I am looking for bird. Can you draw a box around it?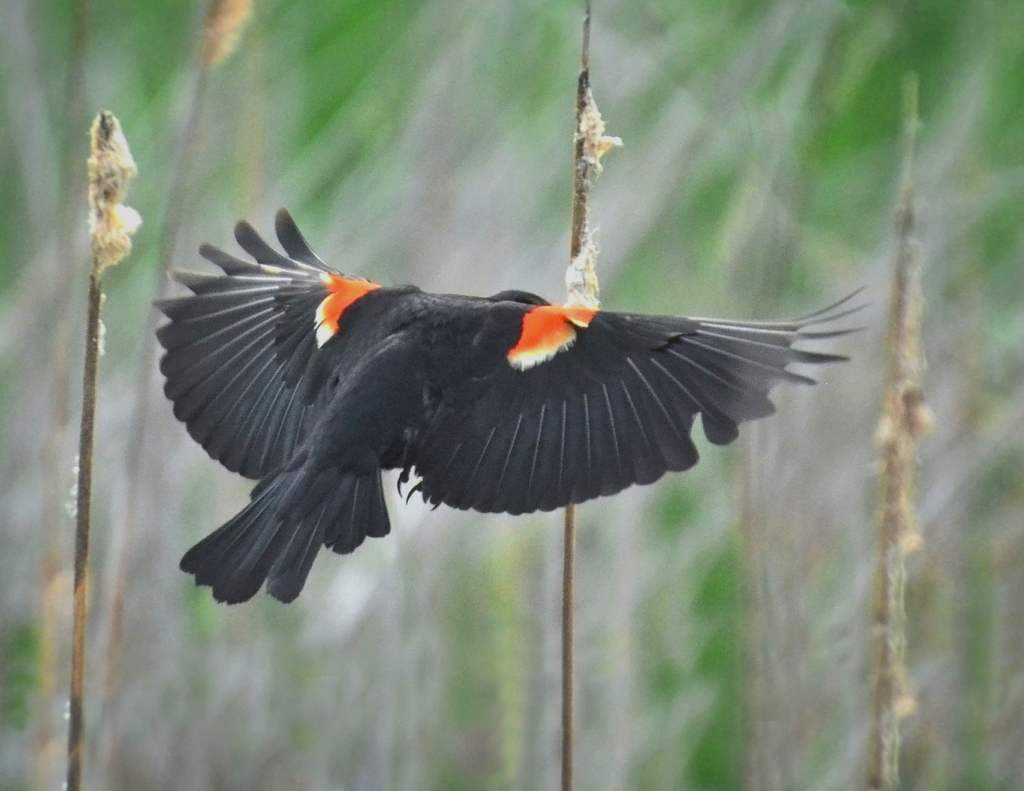
Sure, the bounding box is 153, 205, 888, 610.
